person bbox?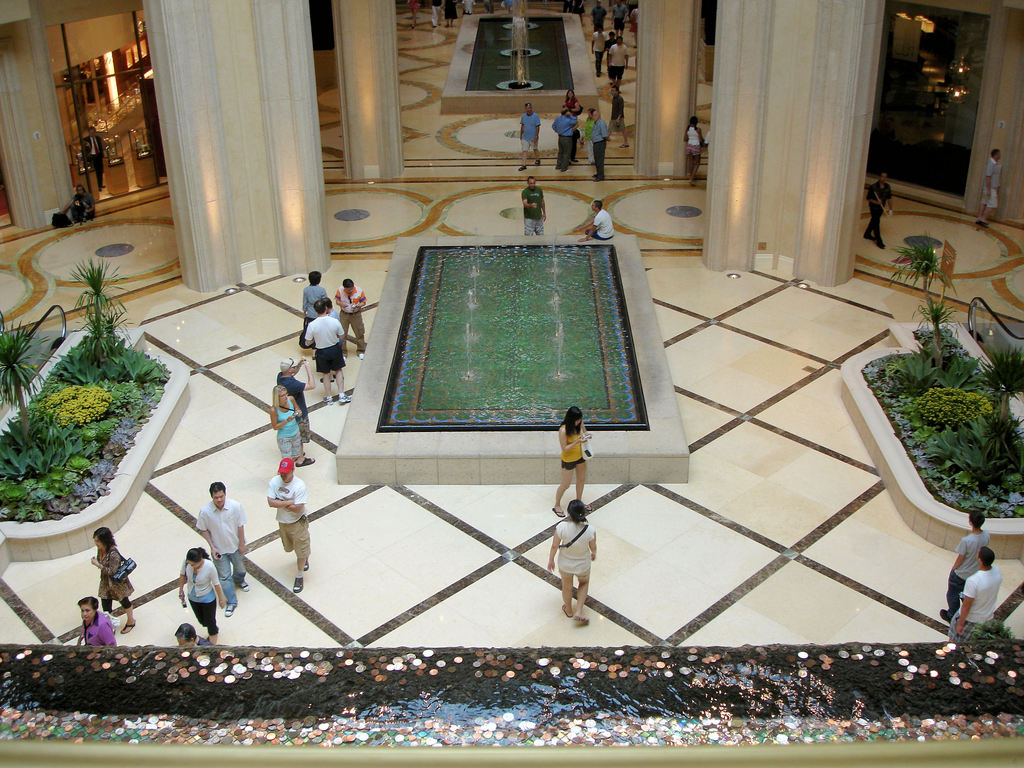
bbox(188, 450, 286, 598)
